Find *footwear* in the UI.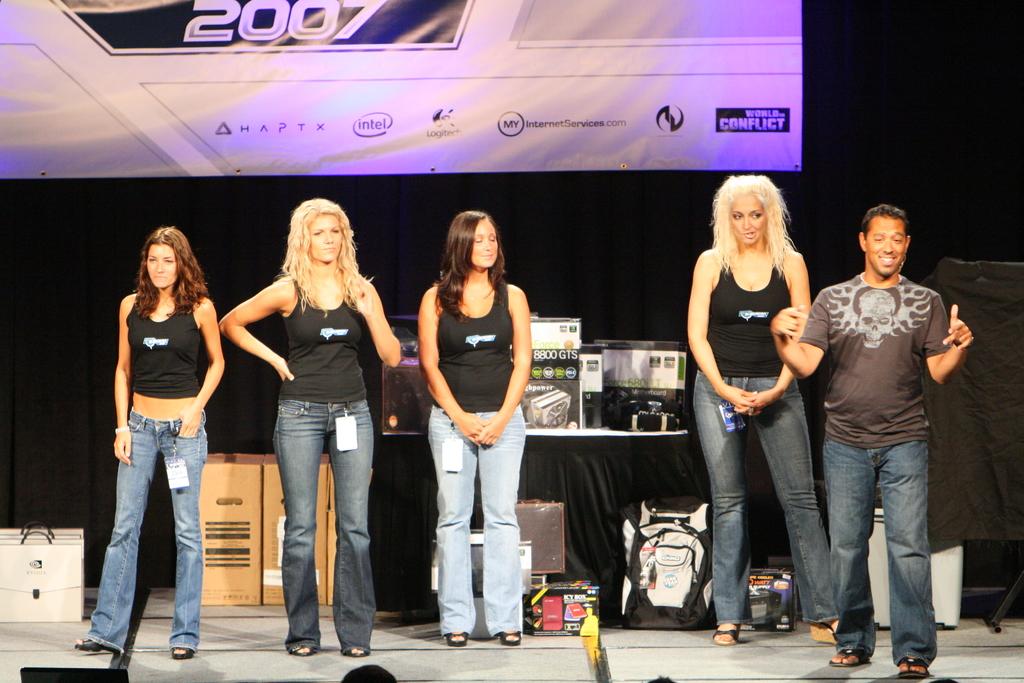
UI element at left=166, top=633, right=198, bottom=655.
